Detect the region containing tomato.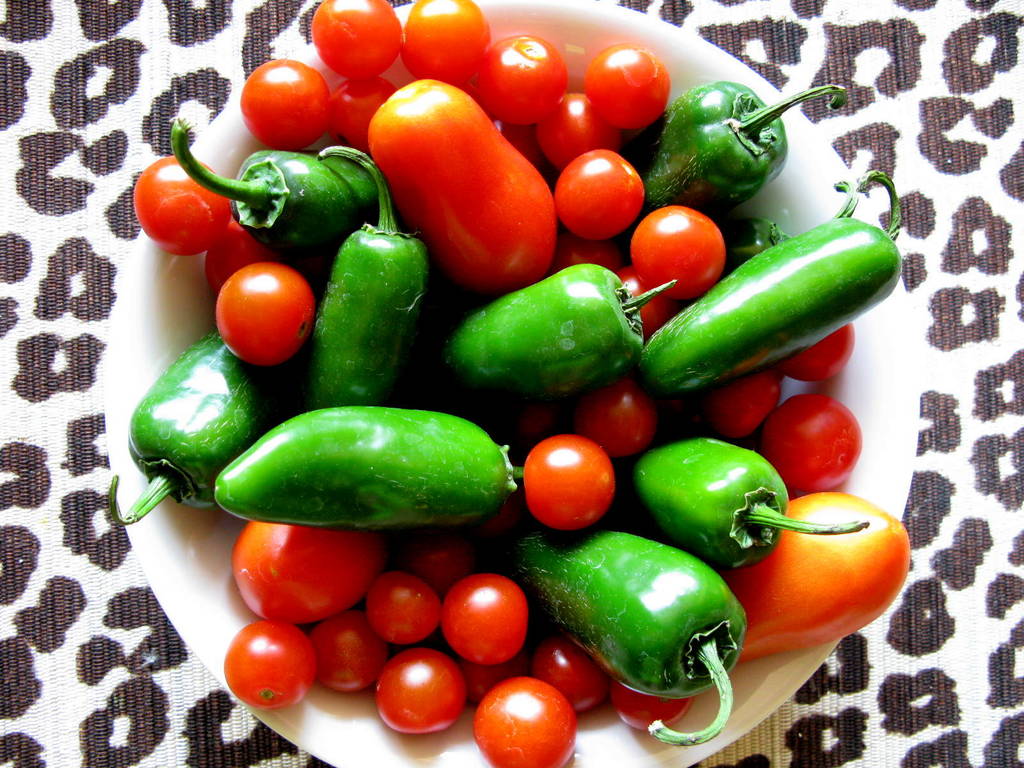
[left=703, top=365, right=785, bottom=447].
